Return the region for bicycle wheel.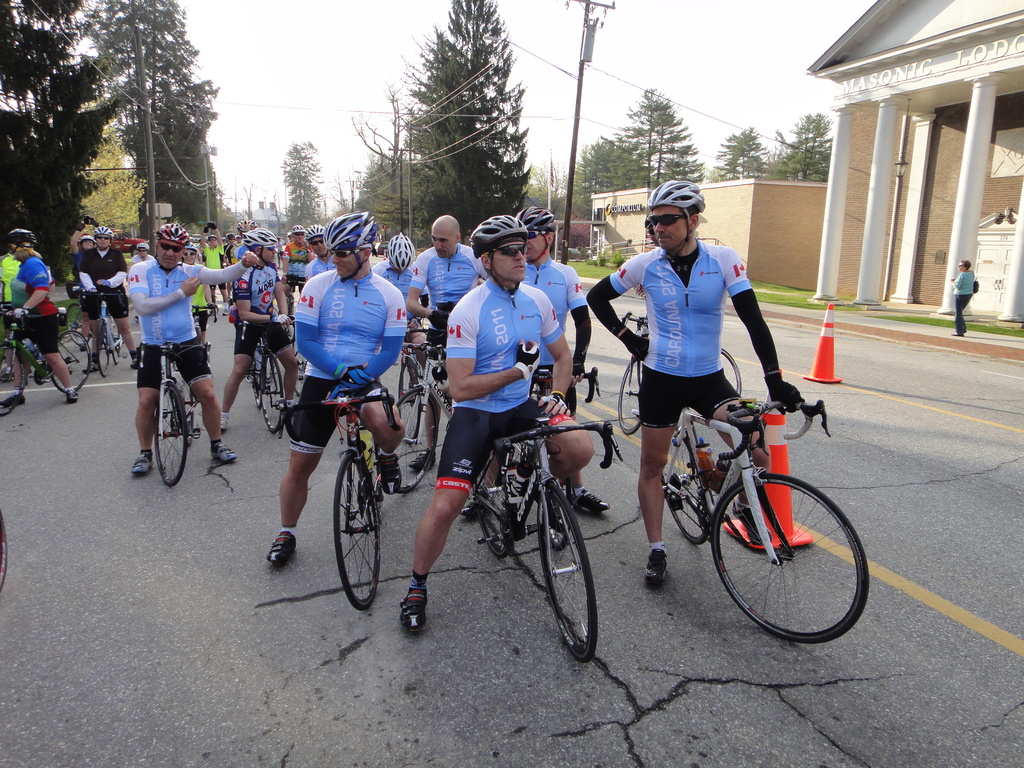
box=[711, 466, 874, 642].
